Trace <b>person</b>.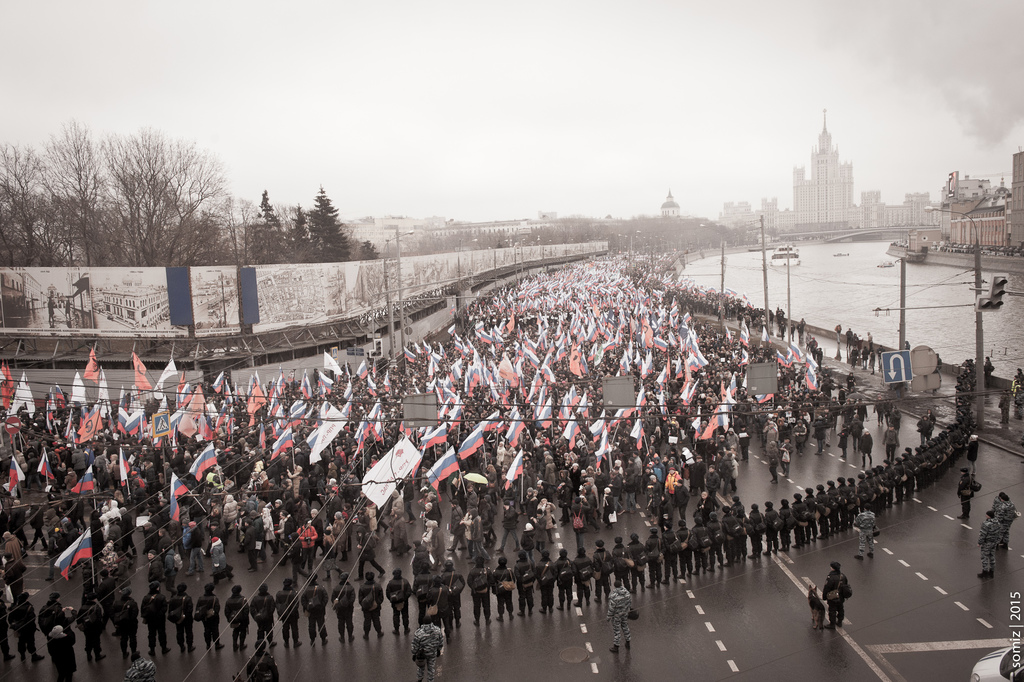
Traced to 955, 466, 979, 524.
